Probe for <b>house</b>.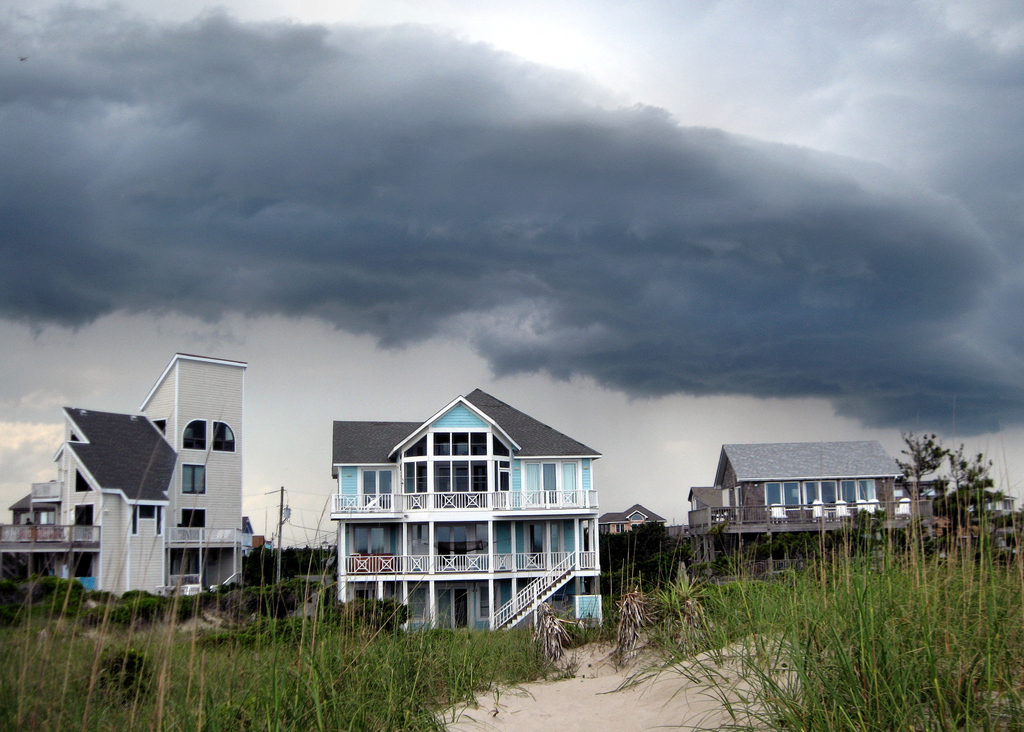
Probe result: Rect(683, 435, 939, 532).
